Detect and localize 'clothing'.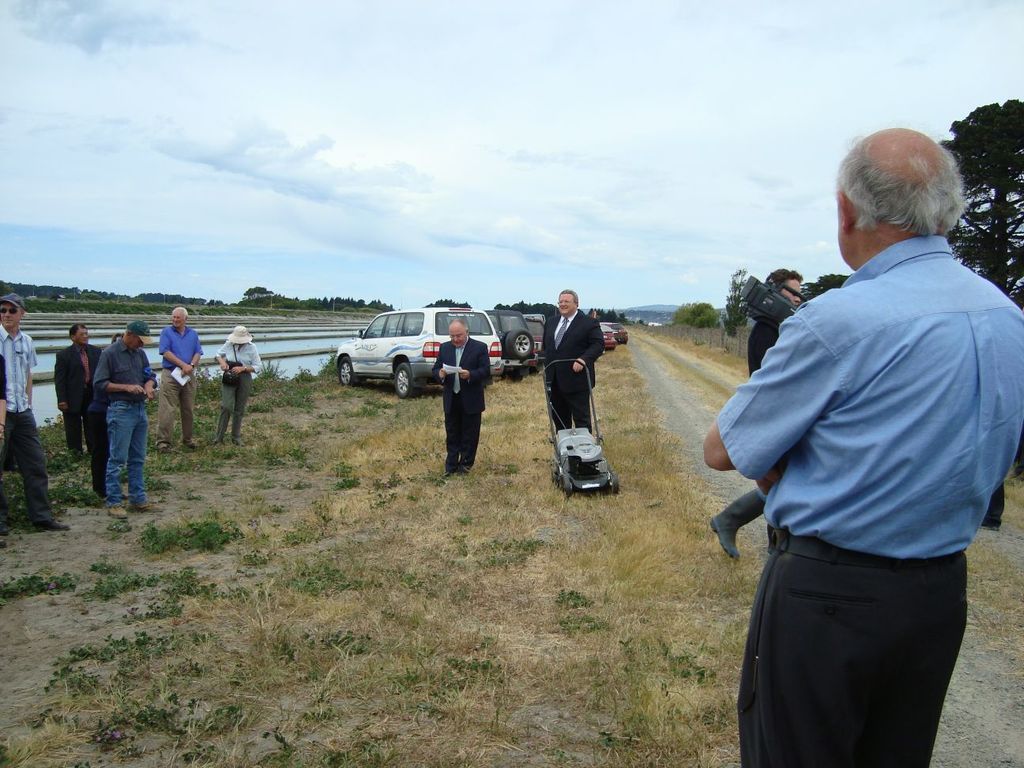
Localized at <box>544,308,605,428</box>.
